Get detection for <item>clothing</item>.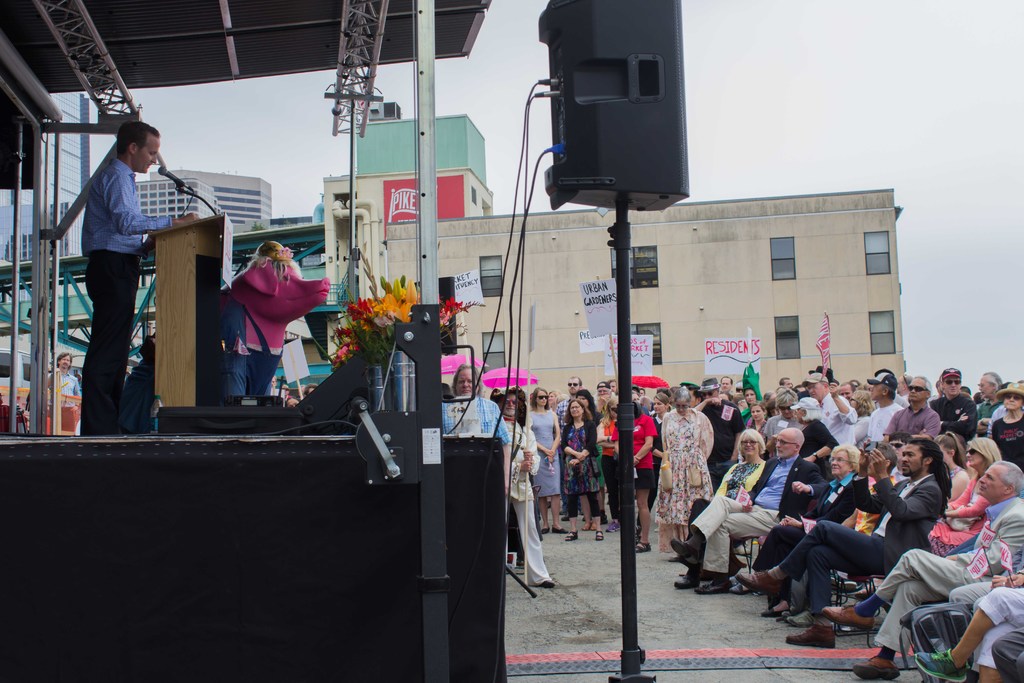
Detection: <box>933,395,970,437</box>.
